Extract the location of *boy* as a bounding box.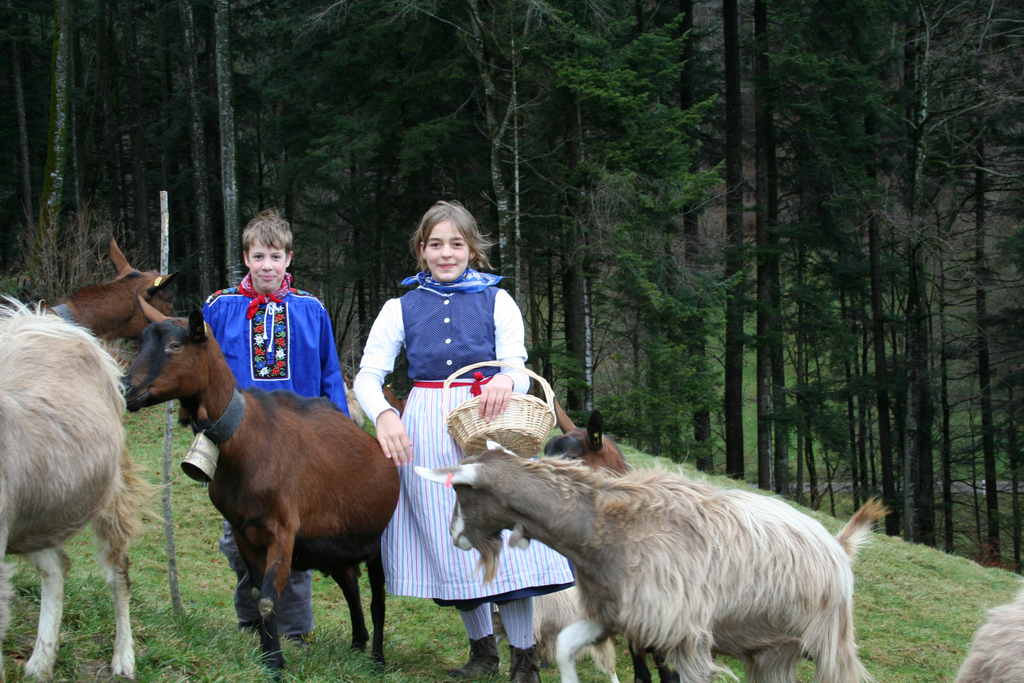
region(199, 207, 359, 636).
